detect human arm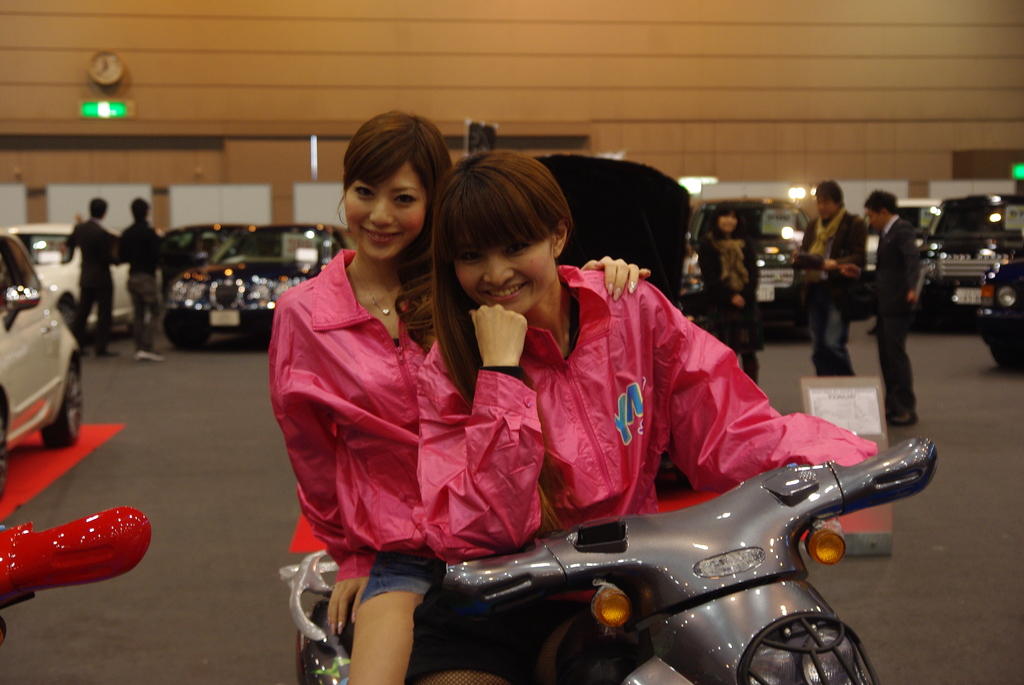
[151, 228, 168, 264]
